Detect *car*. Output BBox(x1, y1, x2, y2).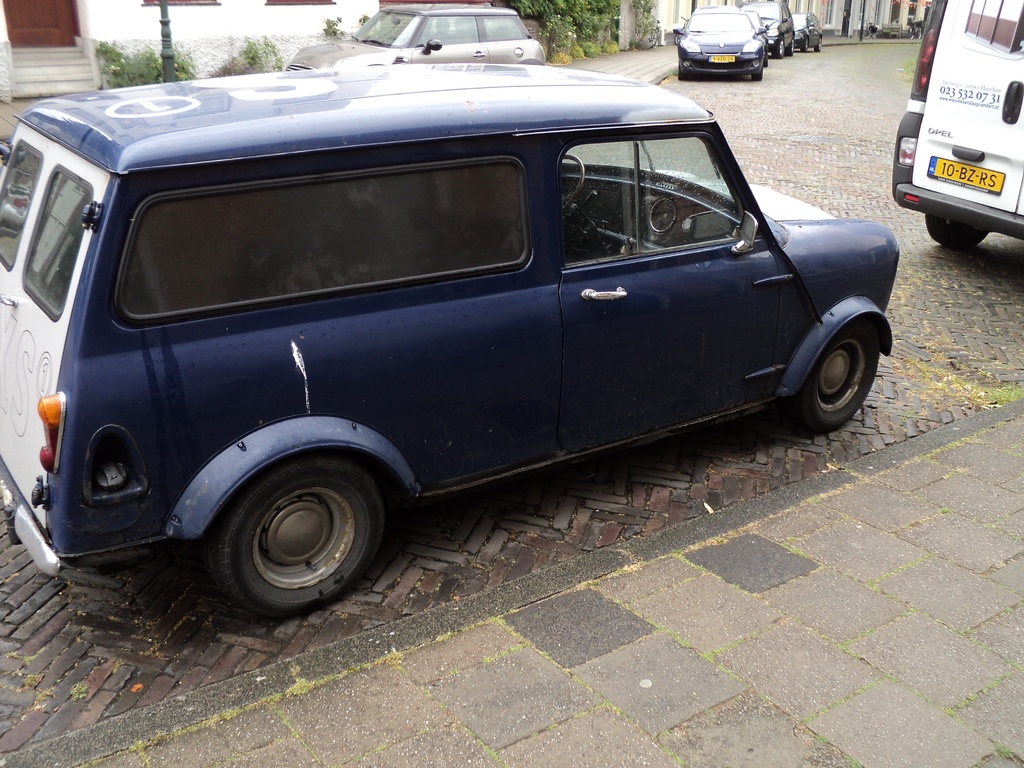
BBox(898, 2, 1023, 259).
